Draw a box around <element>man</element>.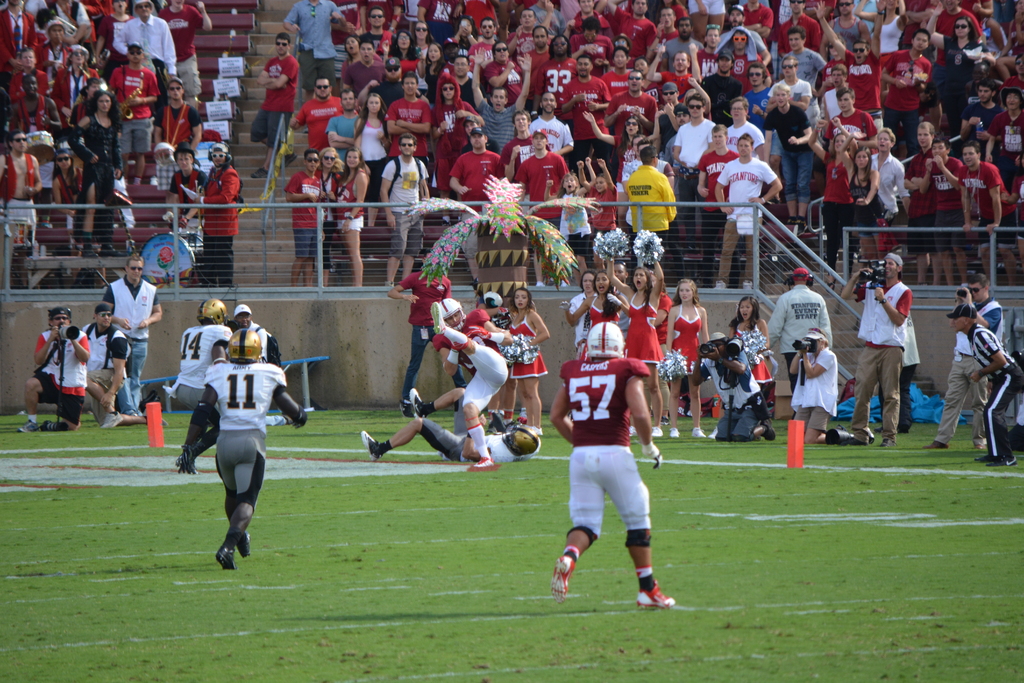
[x1=99, y1=248, x2=164, y2=417].
